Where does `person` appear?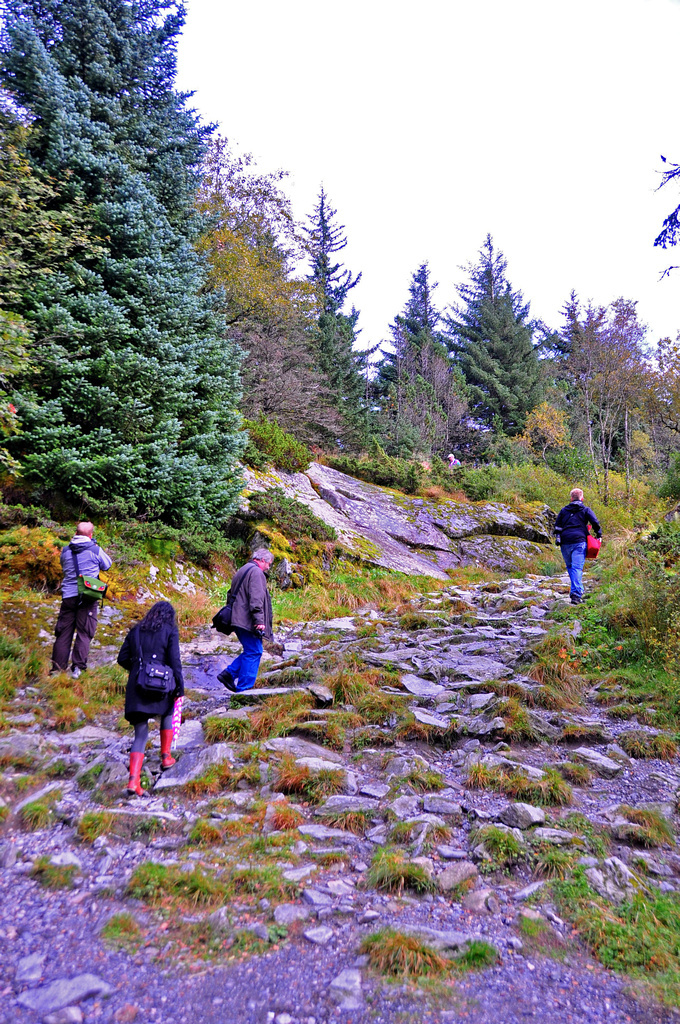
Appears at Rect(219, 546, 270, 691).
